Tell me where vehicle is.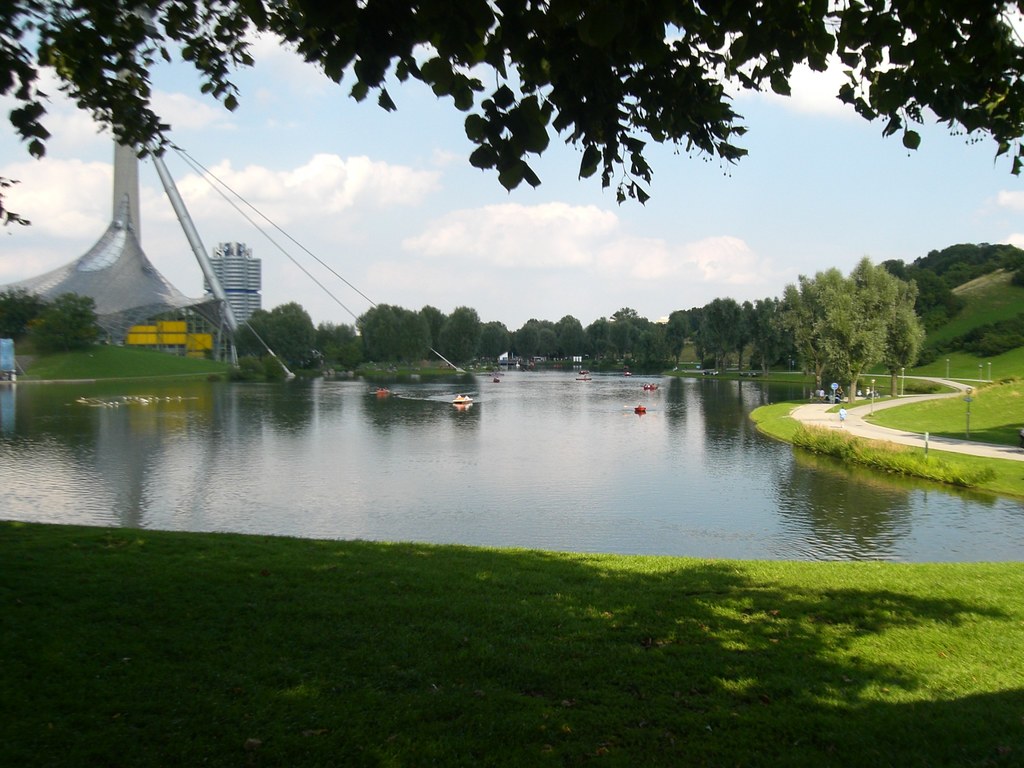
vehicle is at bbox=[577, 368, 589, 375].
